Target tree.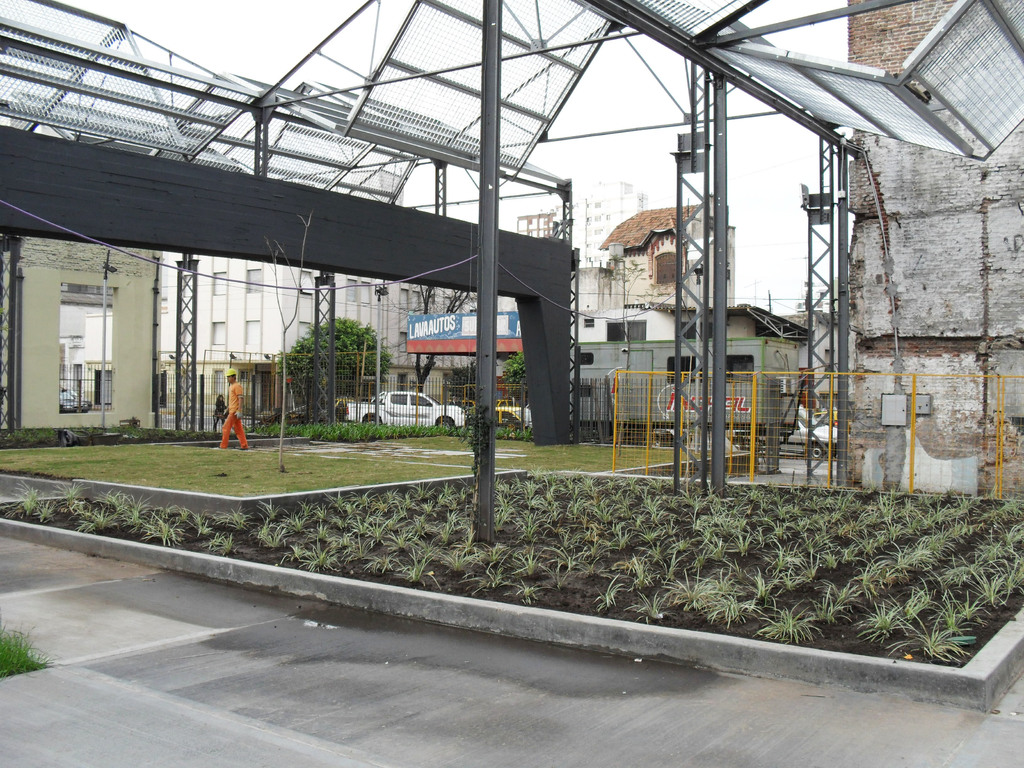
Target region: x1=261, y1=308, x2=379, y2=401.
